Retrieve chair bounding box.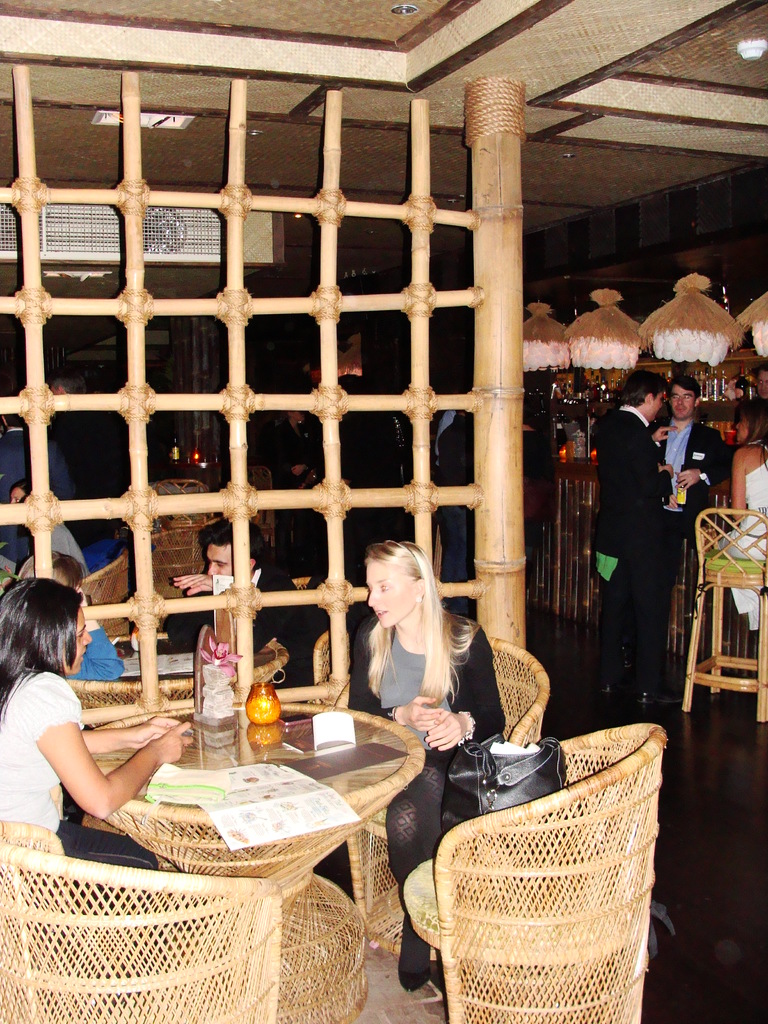
Bounding box: 693, 504, 767, 728.
